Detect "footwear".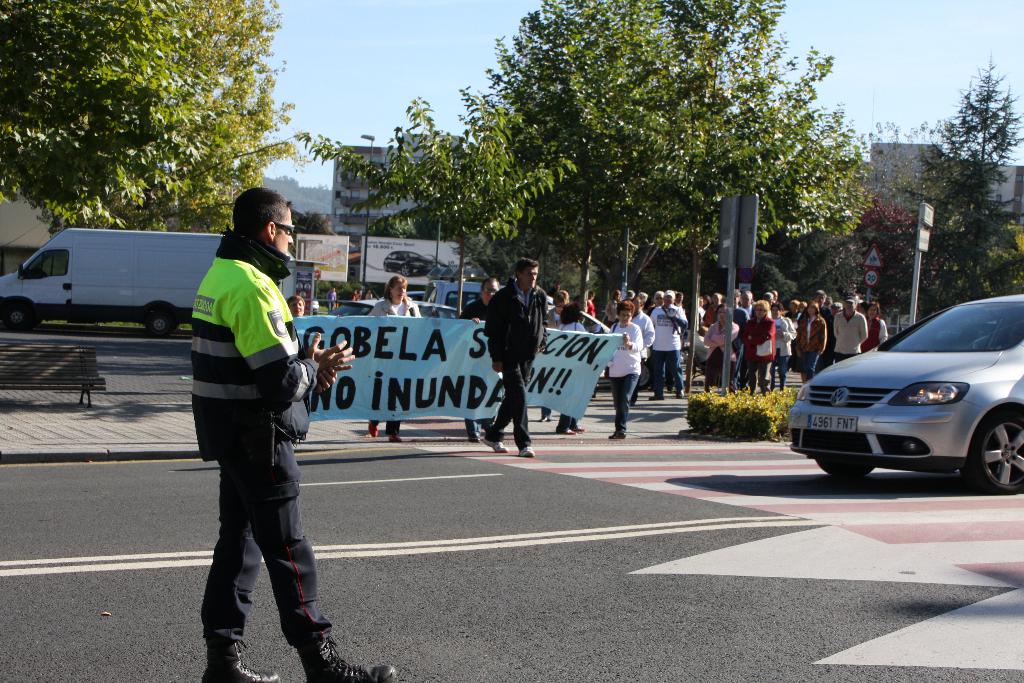
Detected at 364/425/373/439.
